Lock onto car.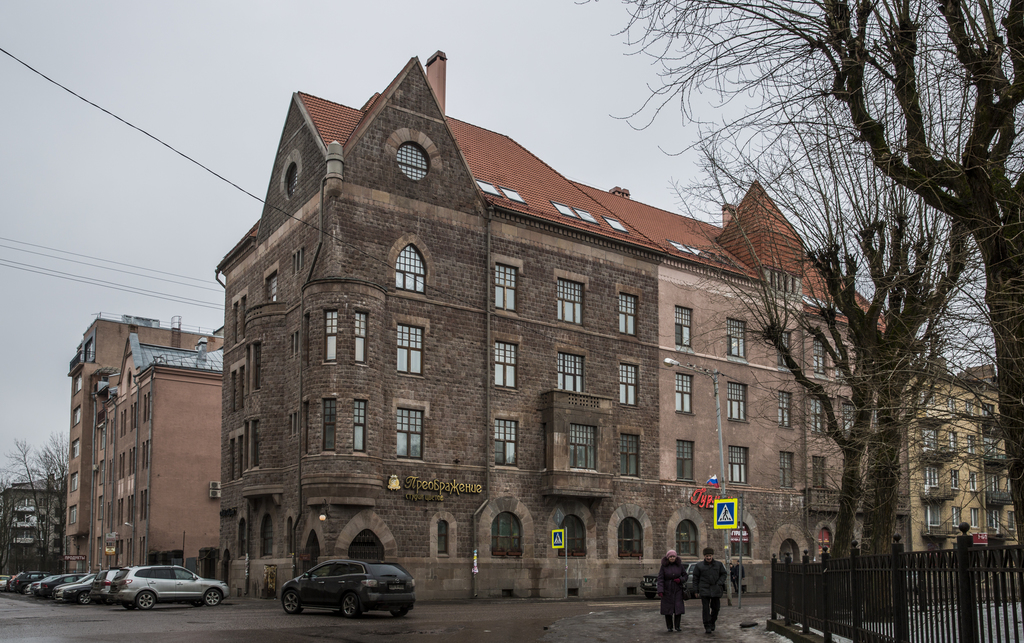
Locked: (x1=90, y1=567, x2=129, y2=605).
